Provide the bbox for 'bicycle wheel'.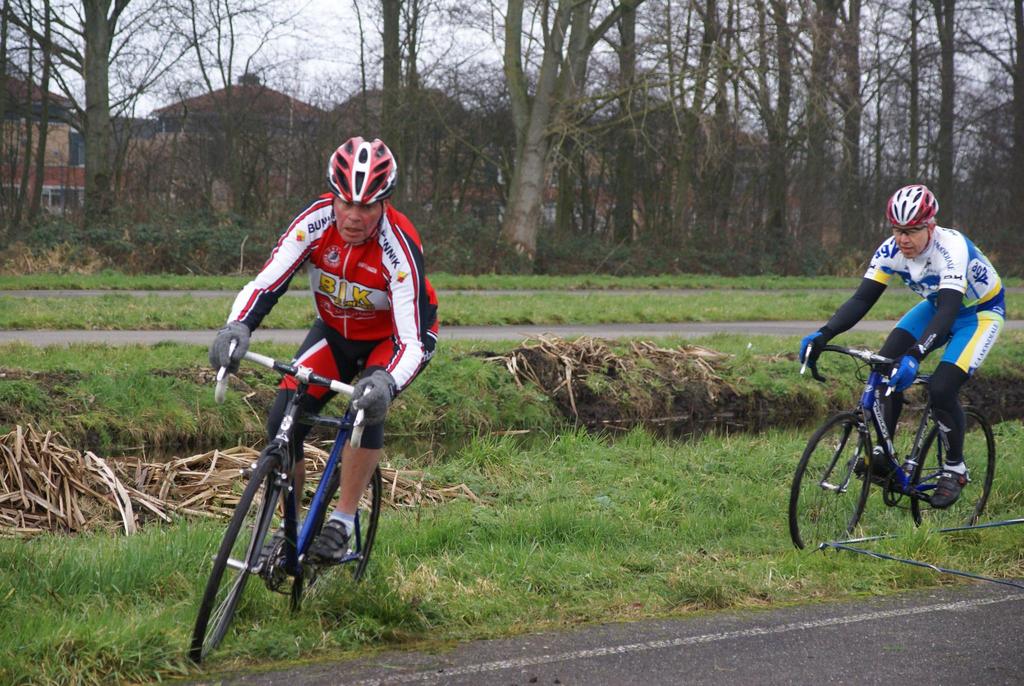
[199, 452, 298, 652].
